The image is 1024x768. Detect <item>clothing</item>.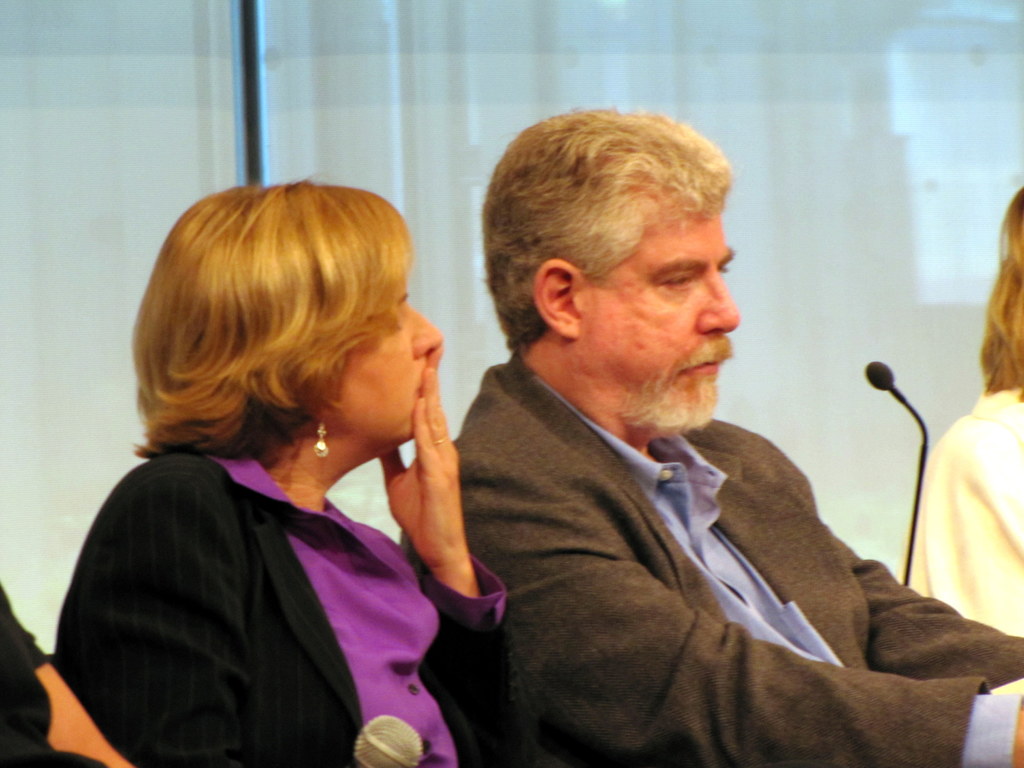
Detection: x1=0, y1=583, x2=107, y2=767.
